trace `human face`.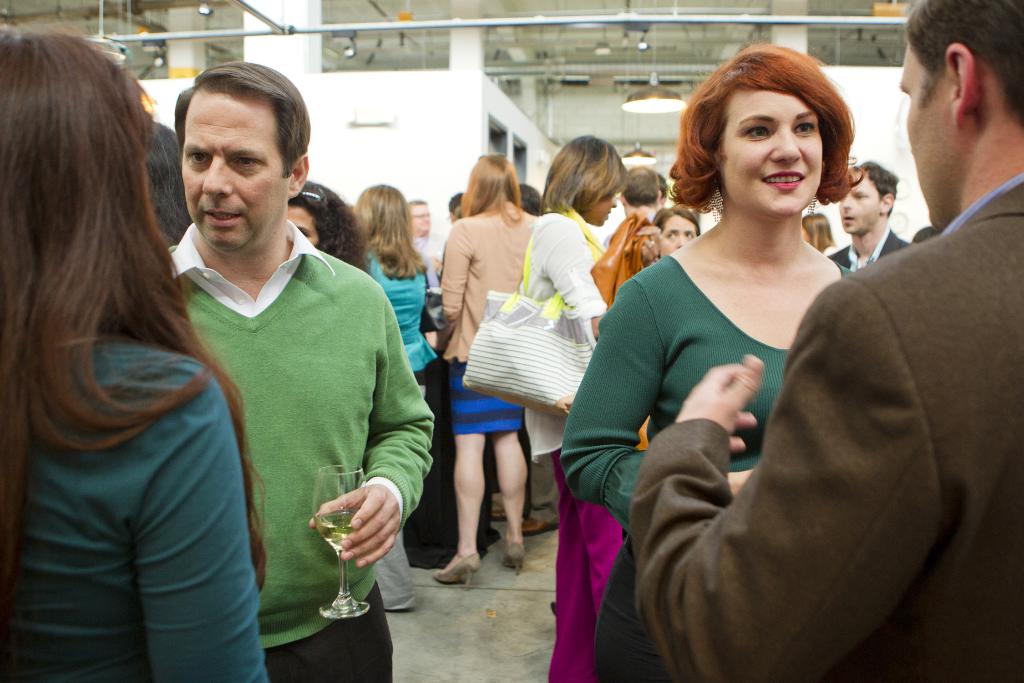
Traced to (x1=838, y1=168, x2=879, y2=234).
